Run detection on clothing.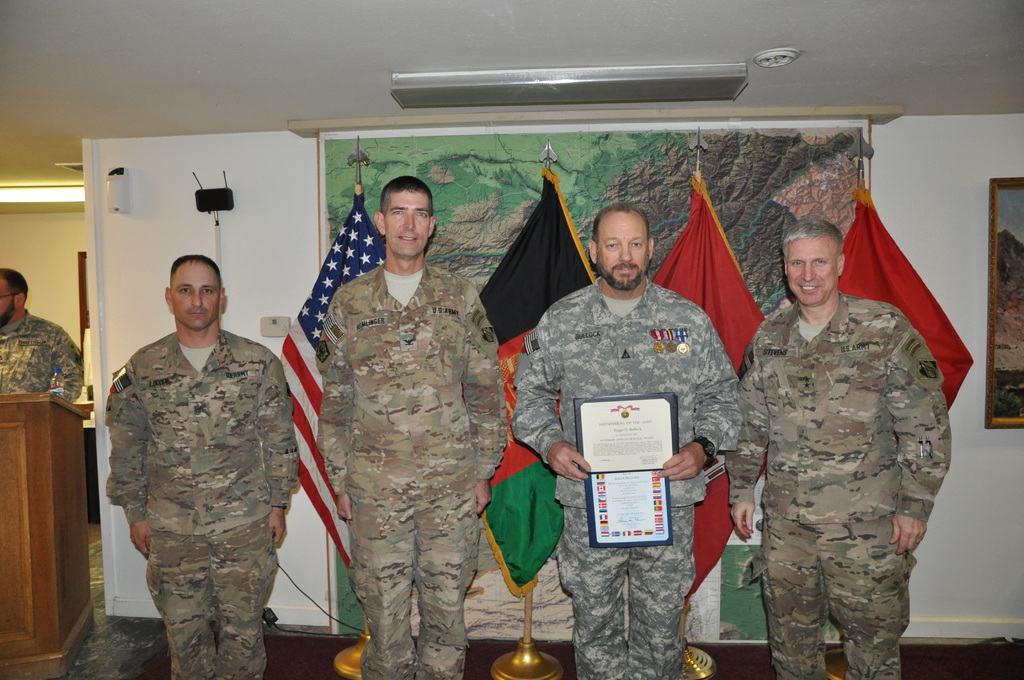
Result: (x1=311, y1=259, x2=508, y2=679).
